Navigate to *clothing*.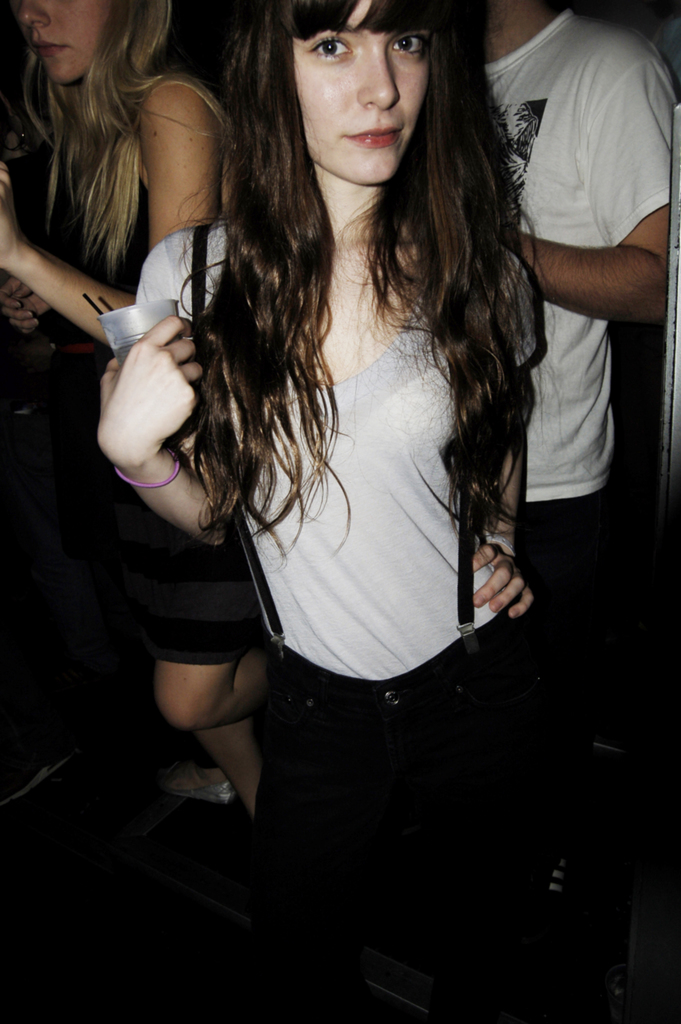
Navigation target: (107, 102, 604, 938).
